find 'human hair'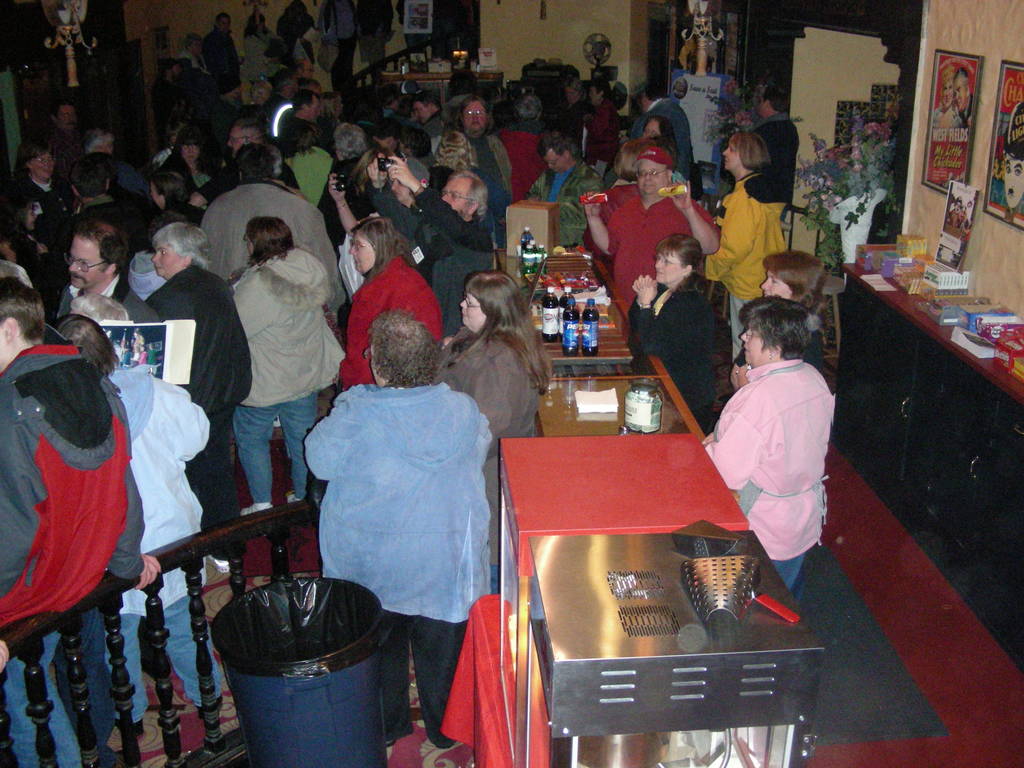
bbox(614, 138, 657, 182)
